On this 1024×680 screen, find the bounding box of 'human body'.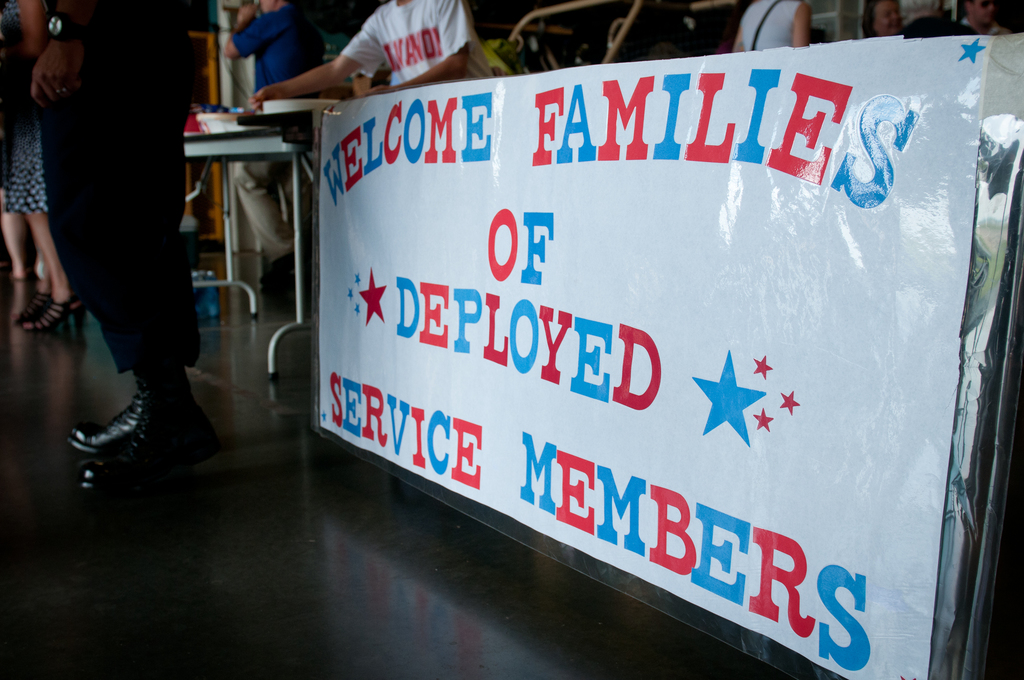
Bounding box: locate(225, 1, 329, 285).
